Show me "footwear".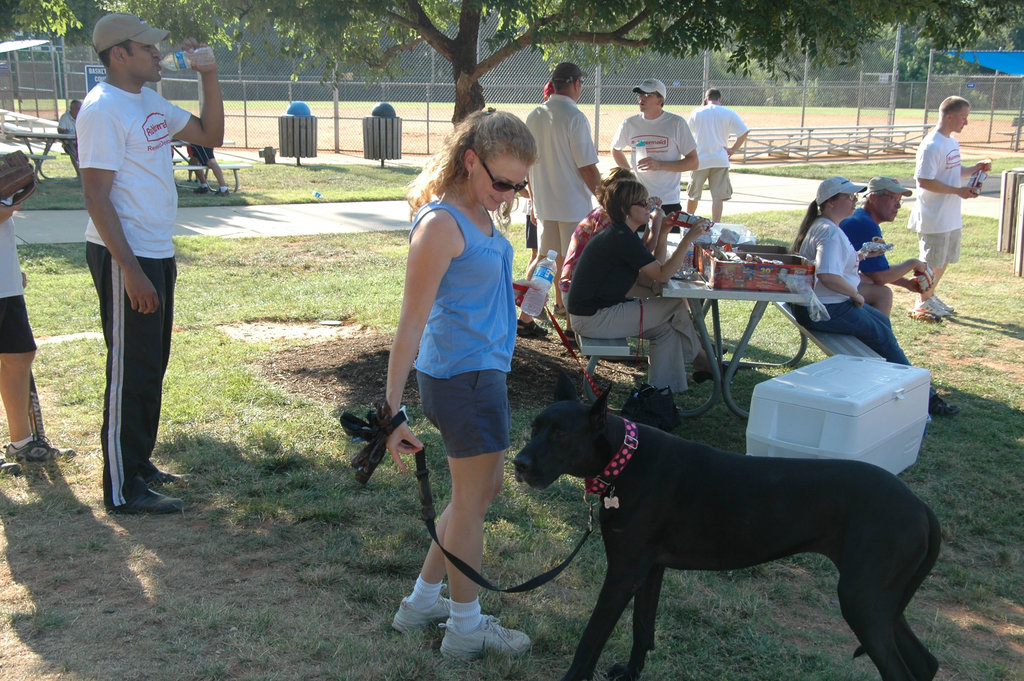
"footwear" is here: x1=215, y1=187, x2=231, y2=197.
